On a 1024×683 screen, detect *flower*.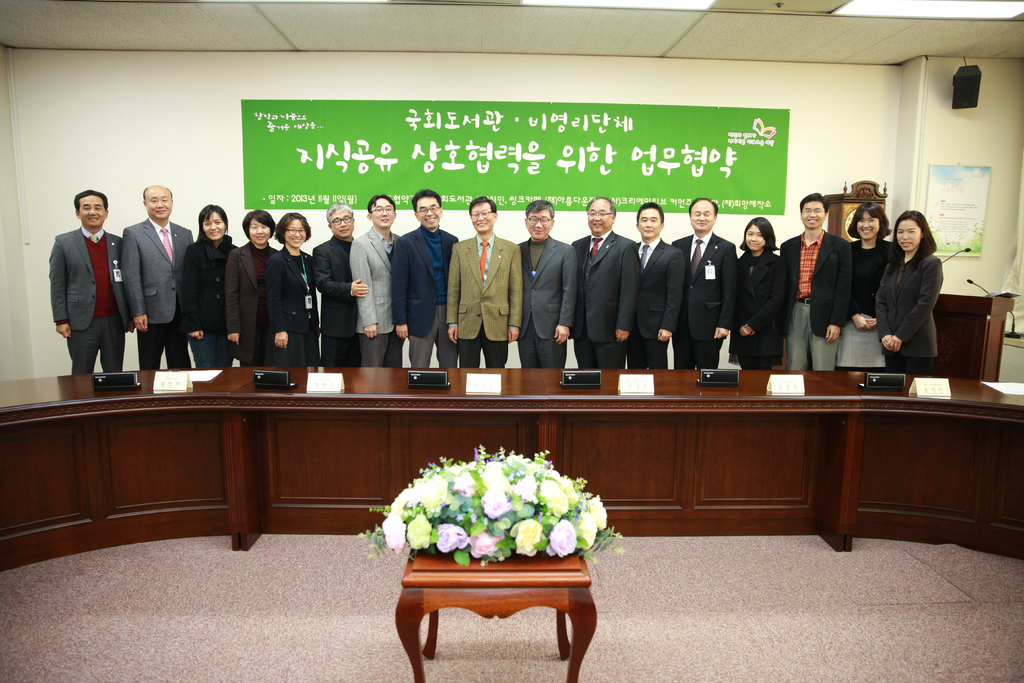
<box>575,508,596,554</box>.
